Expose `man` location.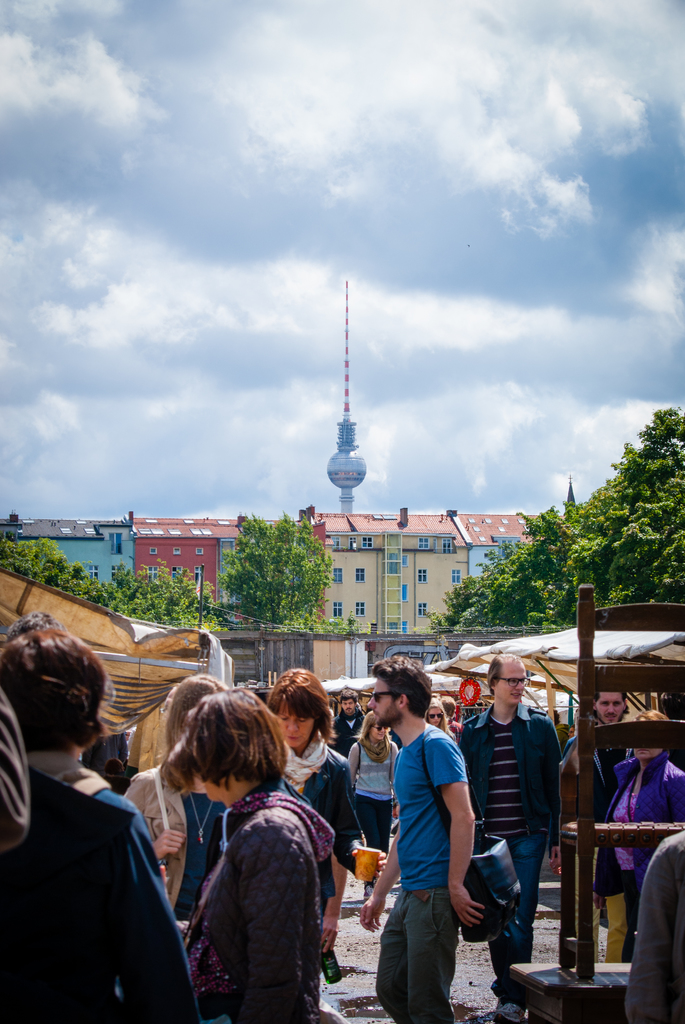
Exposed at l=454, t=648, r=566, b=1023.
